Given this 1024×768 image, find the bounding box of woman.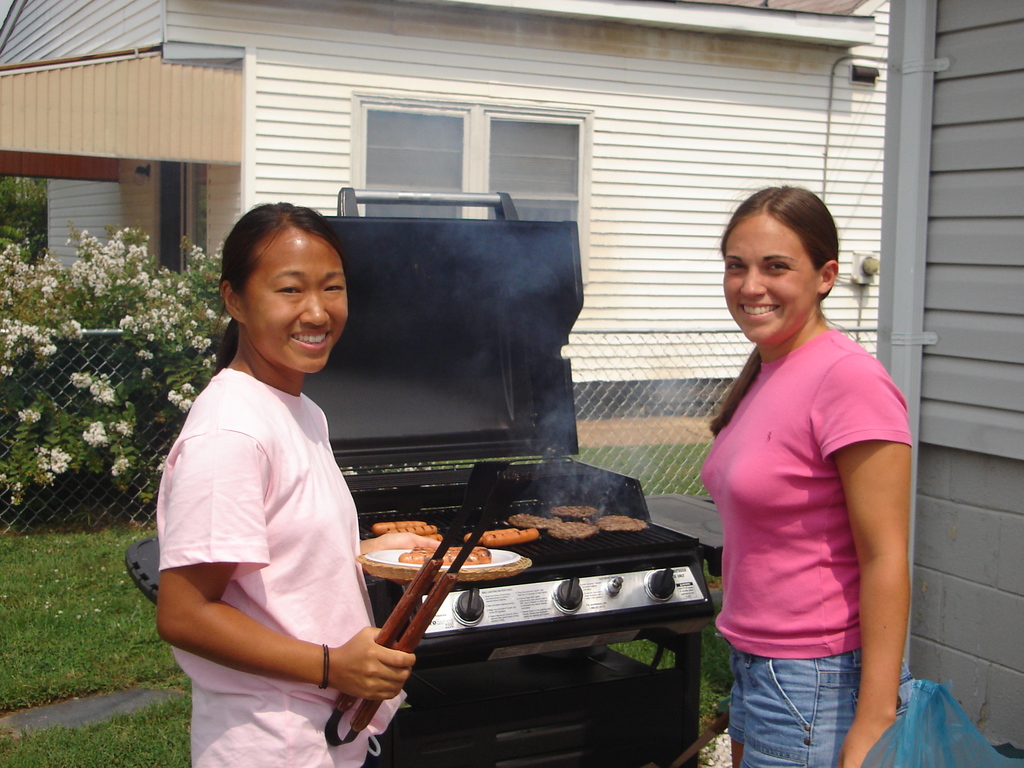
bbox=(142, 188, 412, 767).
